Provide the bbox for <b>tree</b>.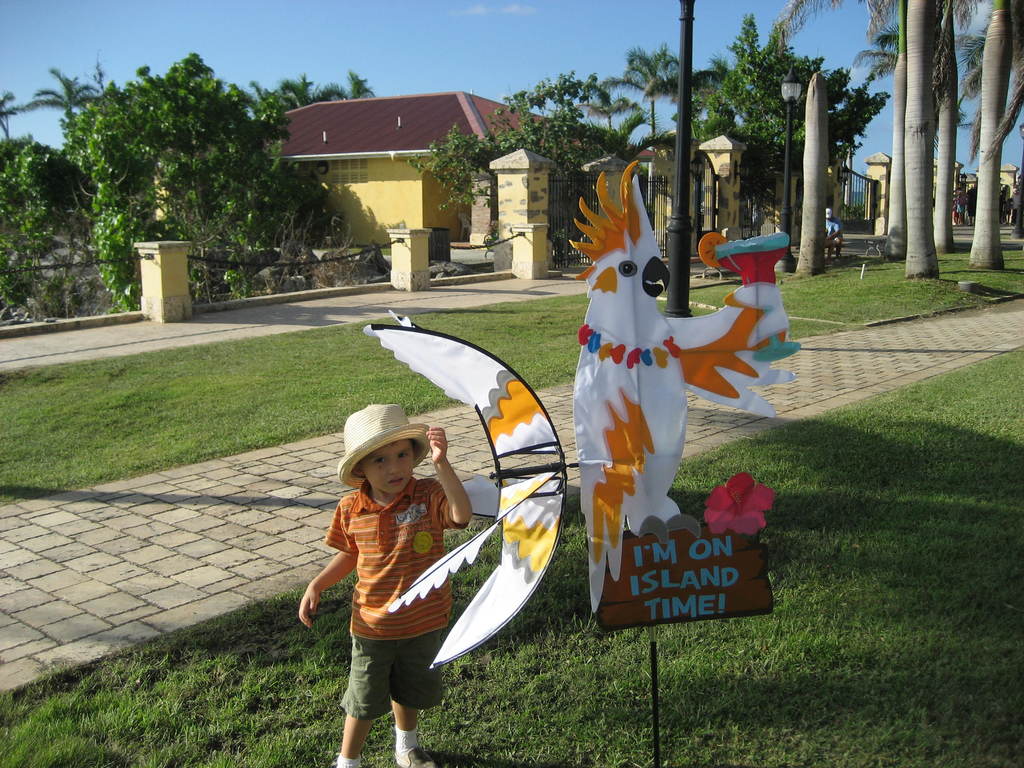
l=946, t=0, r=1023, b=266.
